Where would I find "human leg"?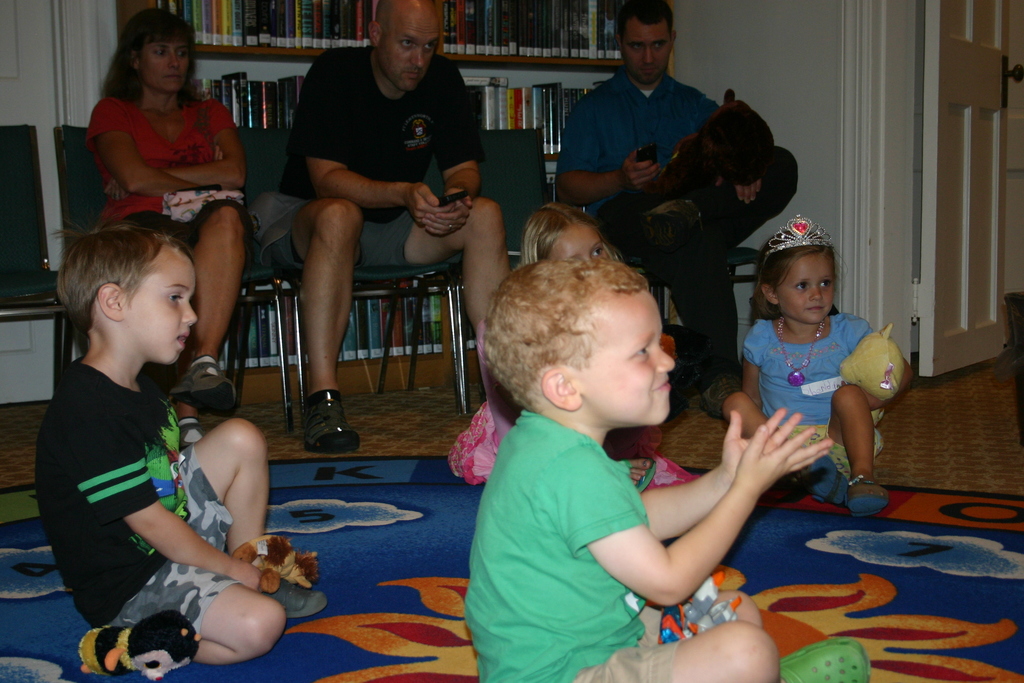
At [628,155,797,398].
